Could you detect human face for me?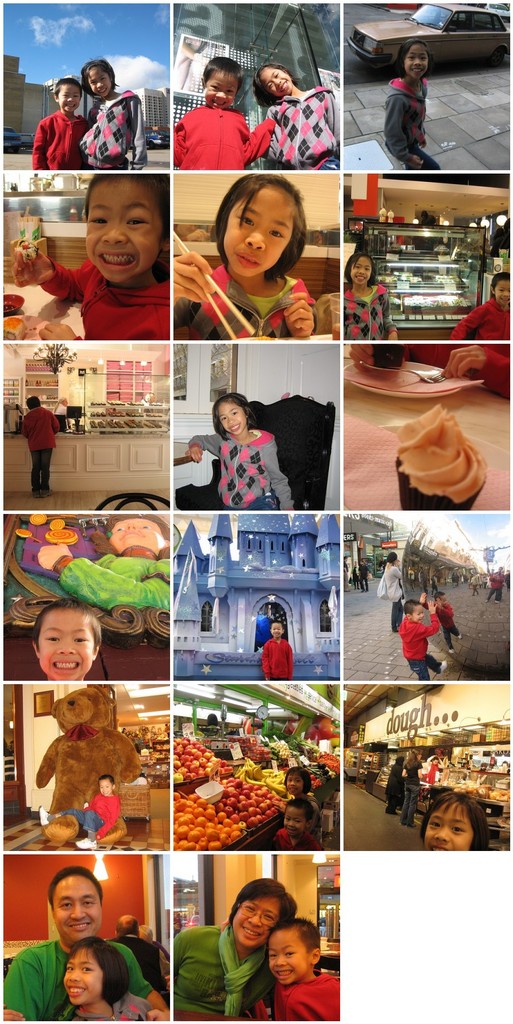
Detection result: x1=272 y1=622 x2=282 y2=638.
